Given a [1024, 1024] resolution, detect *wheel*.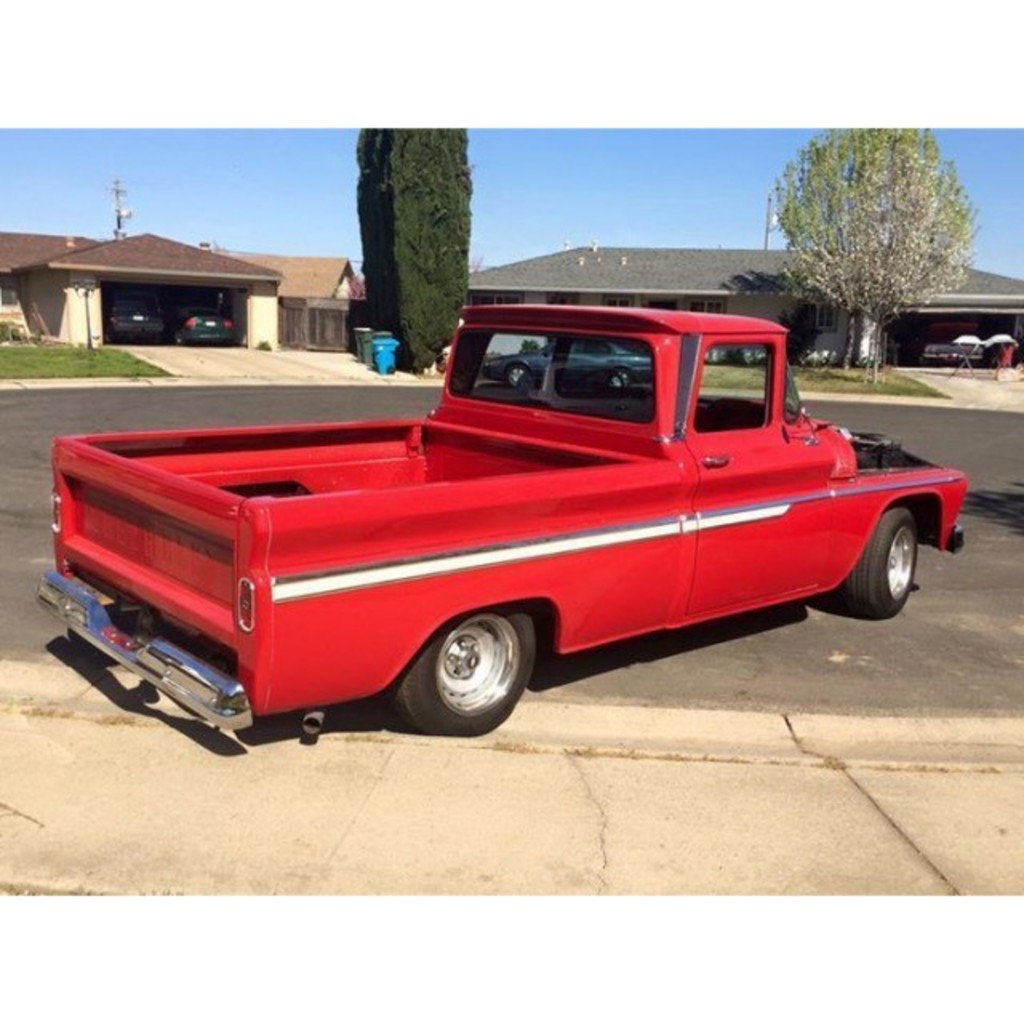
(507, 366, 528, 387).
